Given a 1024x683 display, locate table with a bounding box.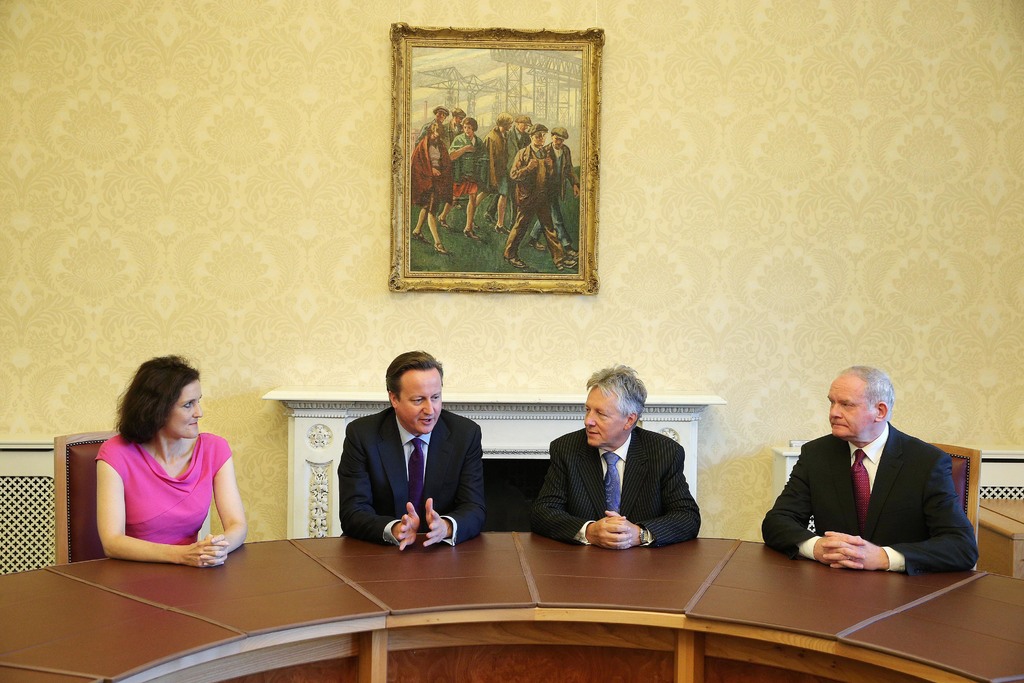
Located: box(10, 504, 983, 677).
